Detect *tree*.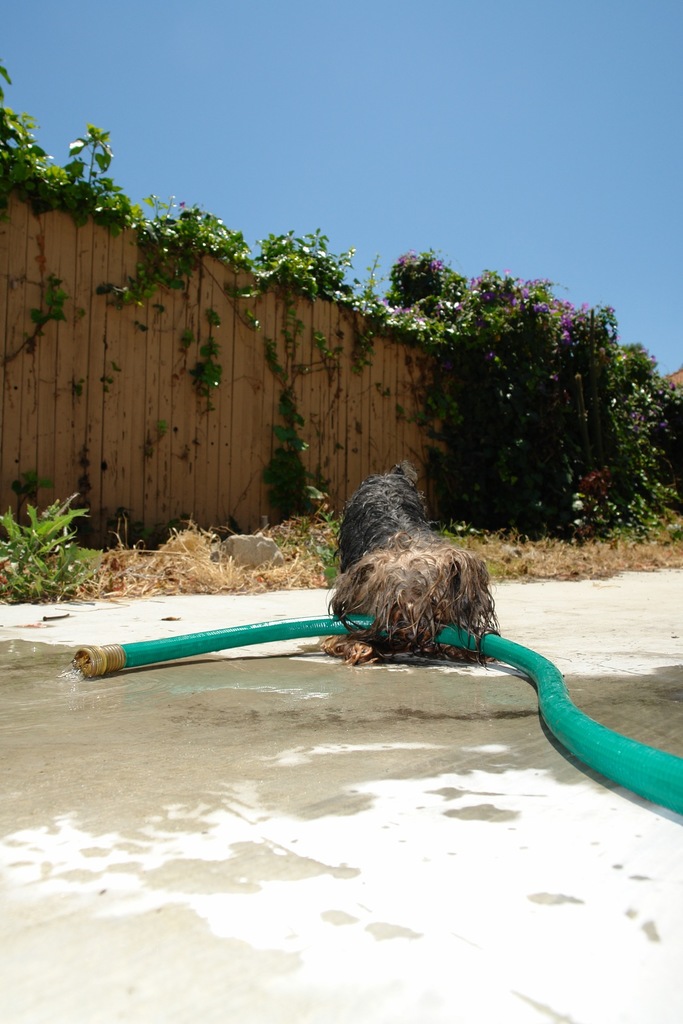
Detected at bbox=[391, 260, 682, 528].
